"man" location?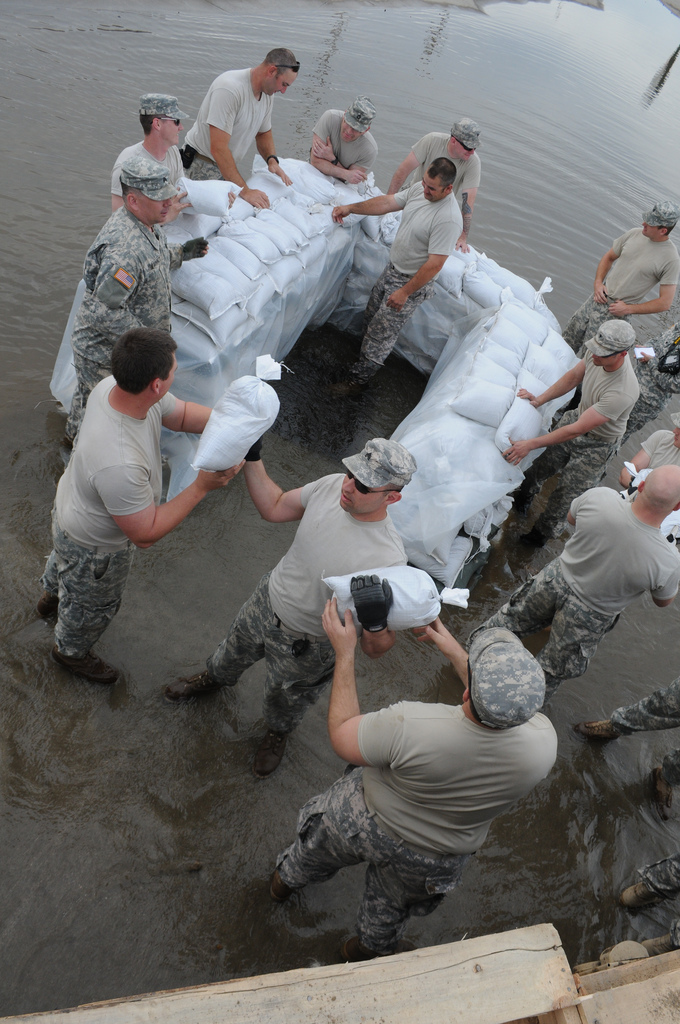
384:115:478:250
